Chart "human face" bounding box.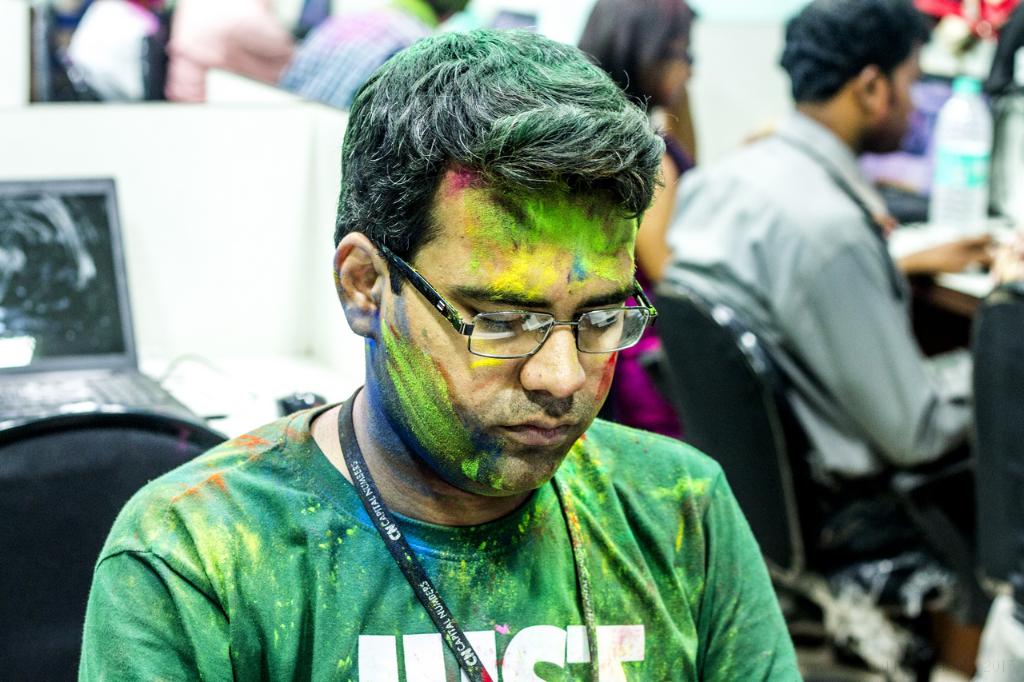
Charted: (left=878, top=38, right=923, bottom=157).
